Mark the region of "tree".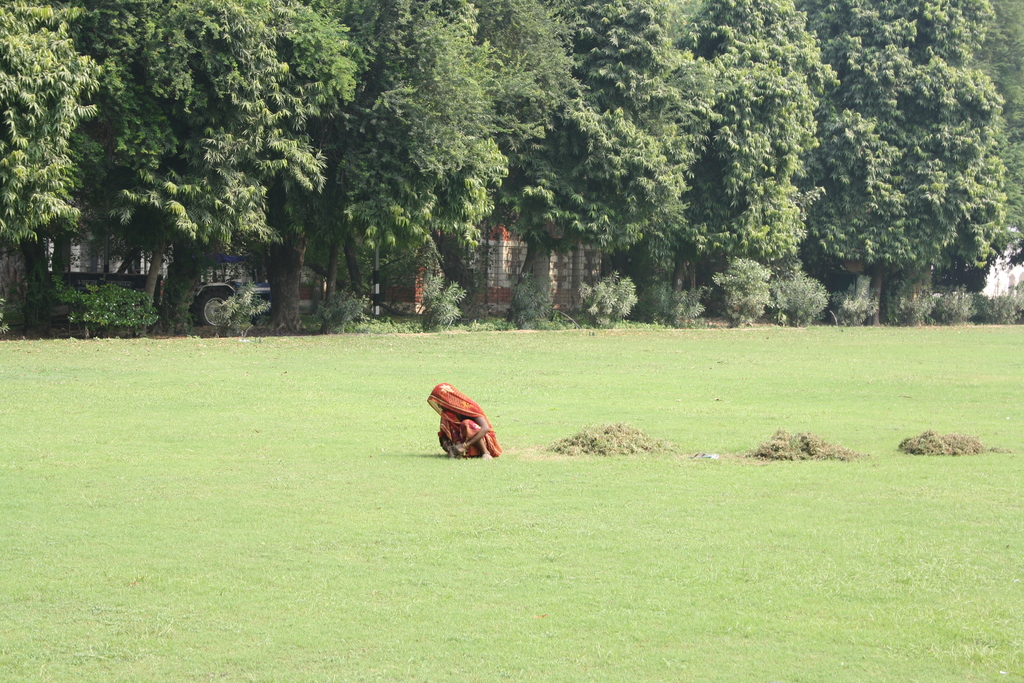
Region: pyautogui.locateOnScreen(829, 54, 995, 325).
